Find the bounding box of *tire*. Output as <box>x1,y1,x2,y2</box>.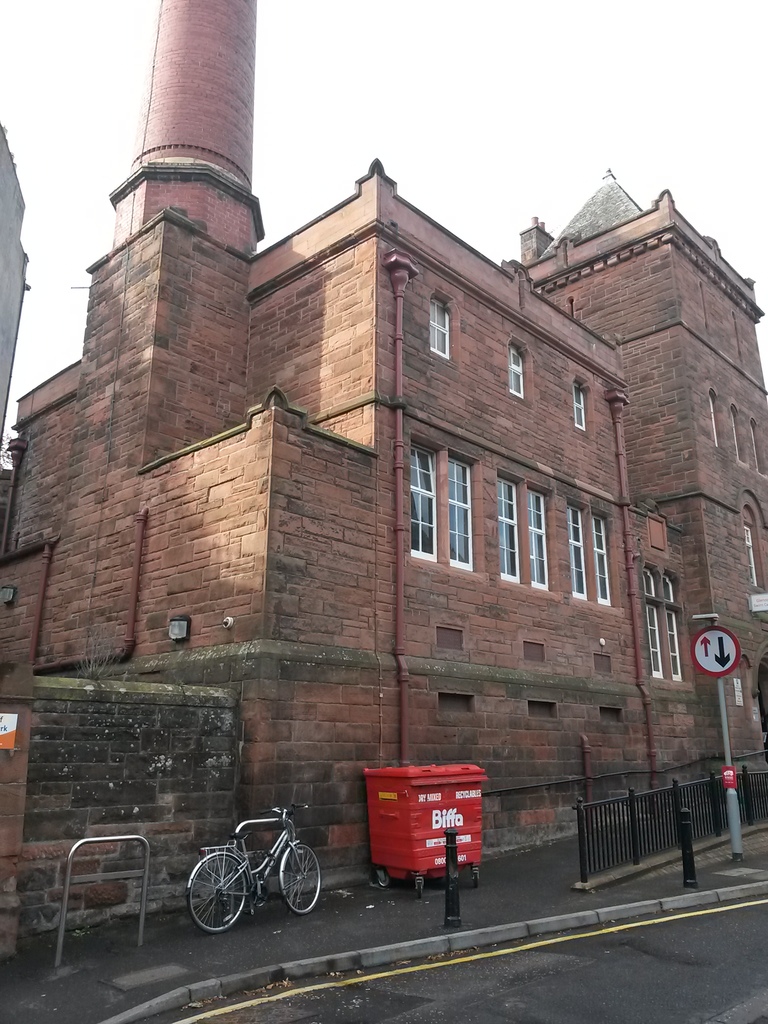
<box>192,850,257,936</box>.
